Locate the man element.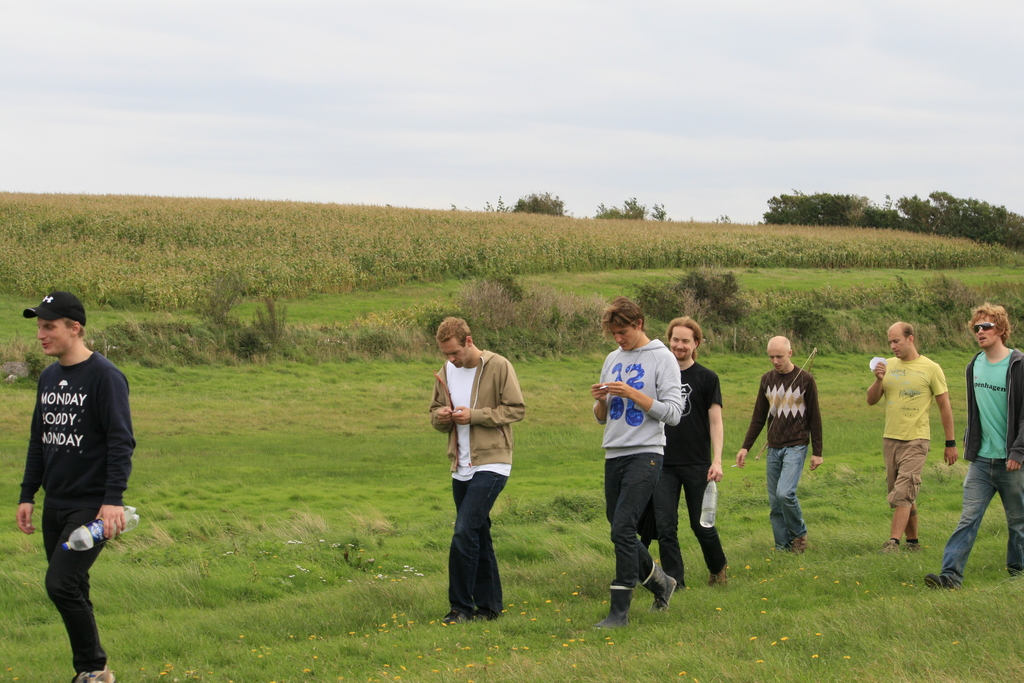
Element bbox: 587:296:685:628.
